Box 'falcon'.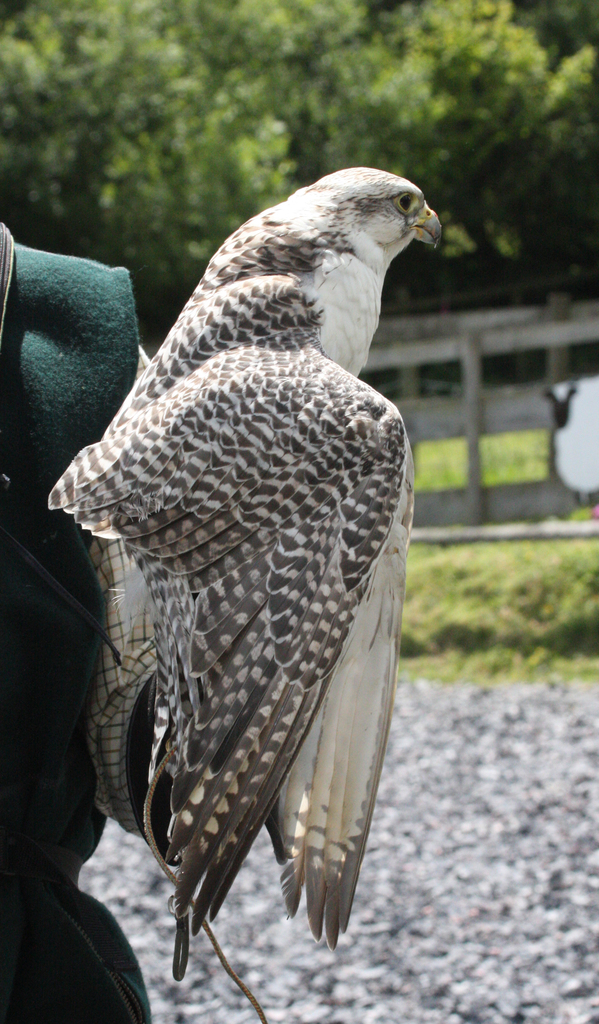
44, 161, 442, 948.
